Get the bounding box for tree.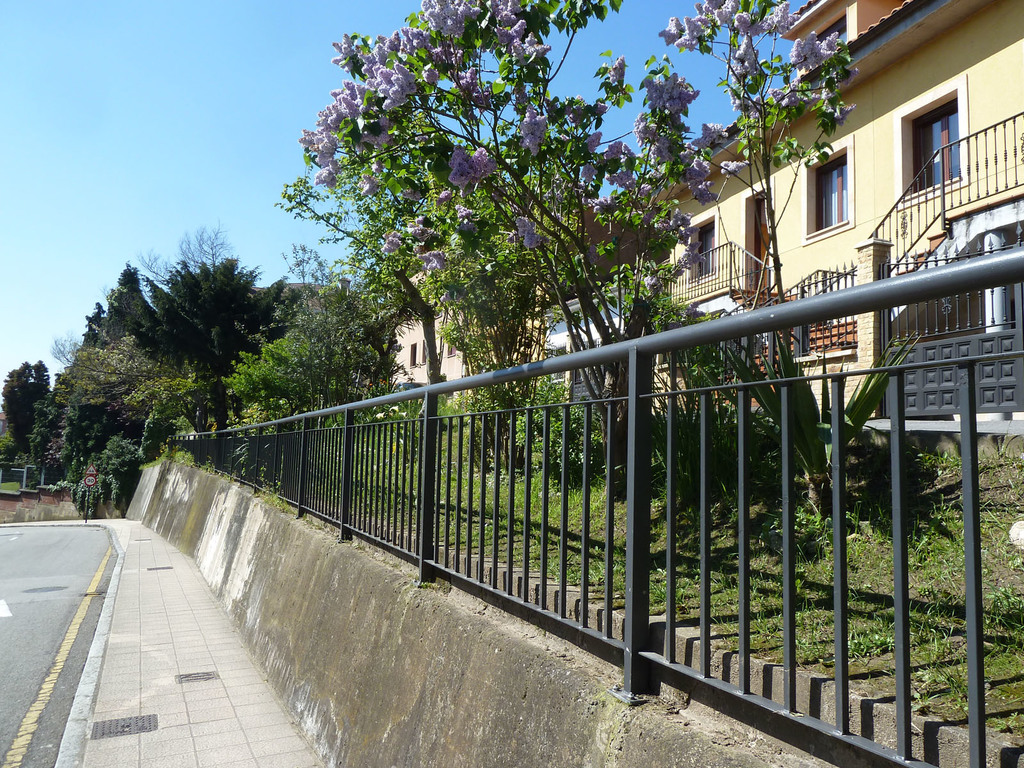
321 4 856 493.
